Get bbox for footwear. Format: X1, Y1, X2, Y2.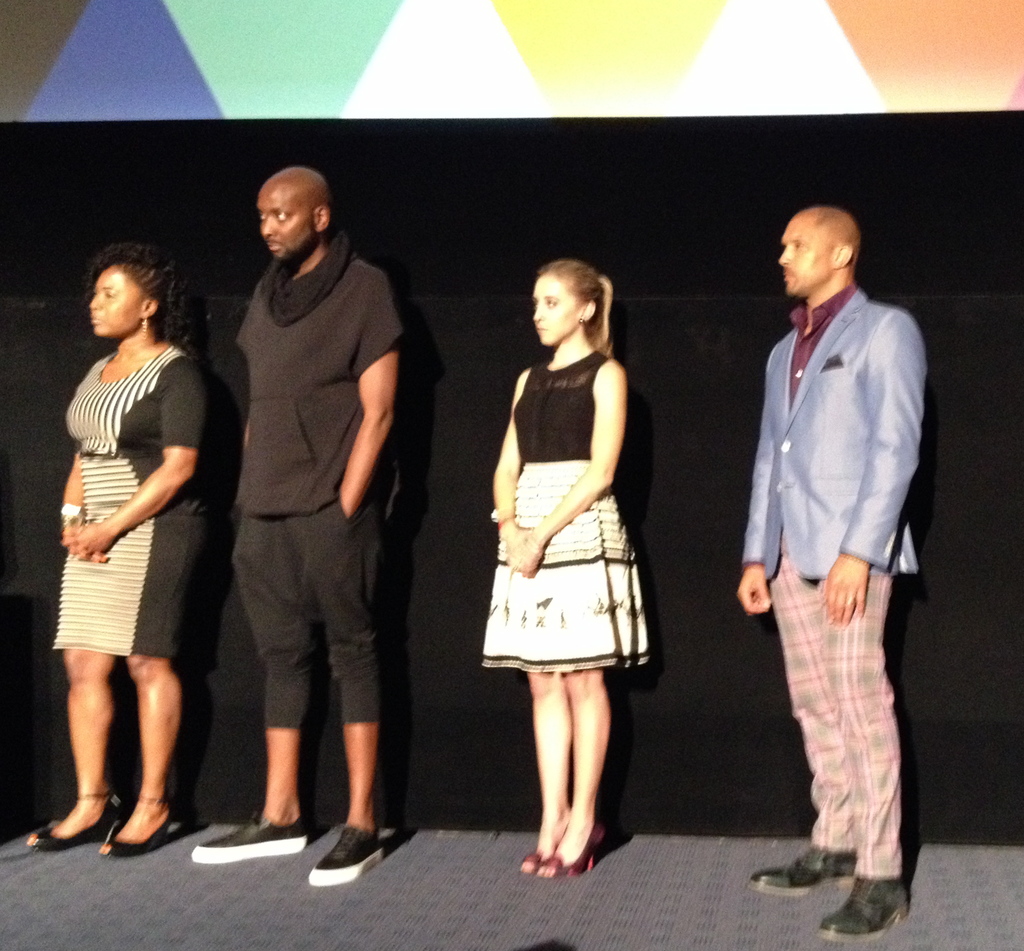
20, 788, 116, 853.
